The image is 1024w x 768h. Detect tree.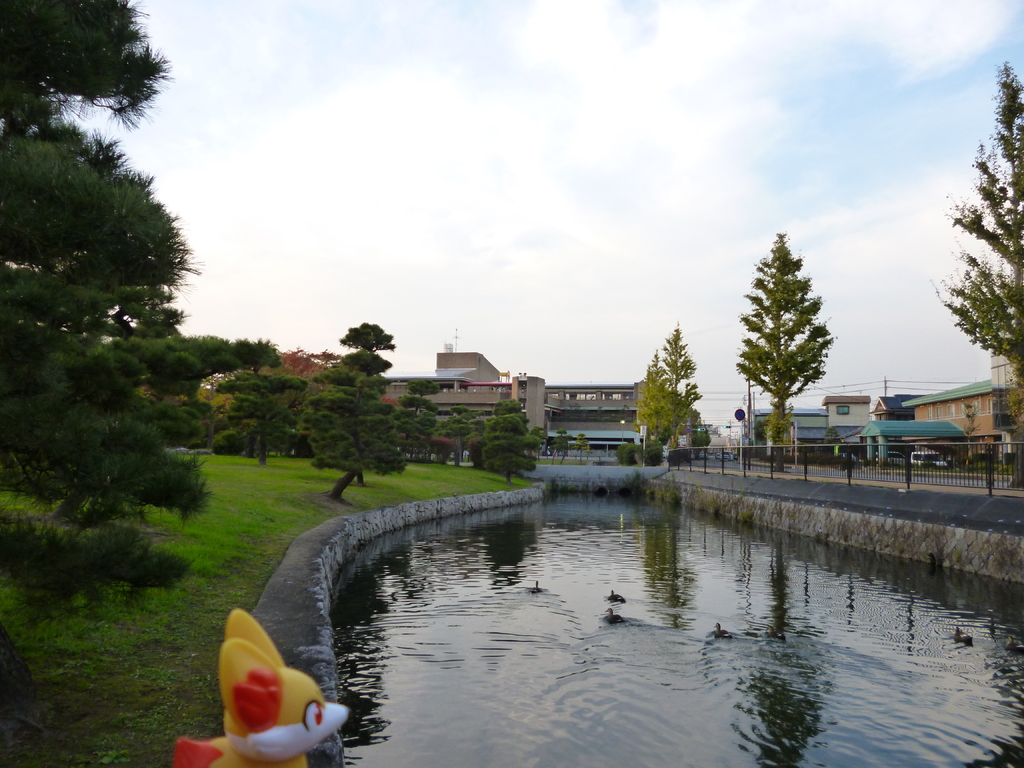
Detection: rect(643, 353, 675, 447).
